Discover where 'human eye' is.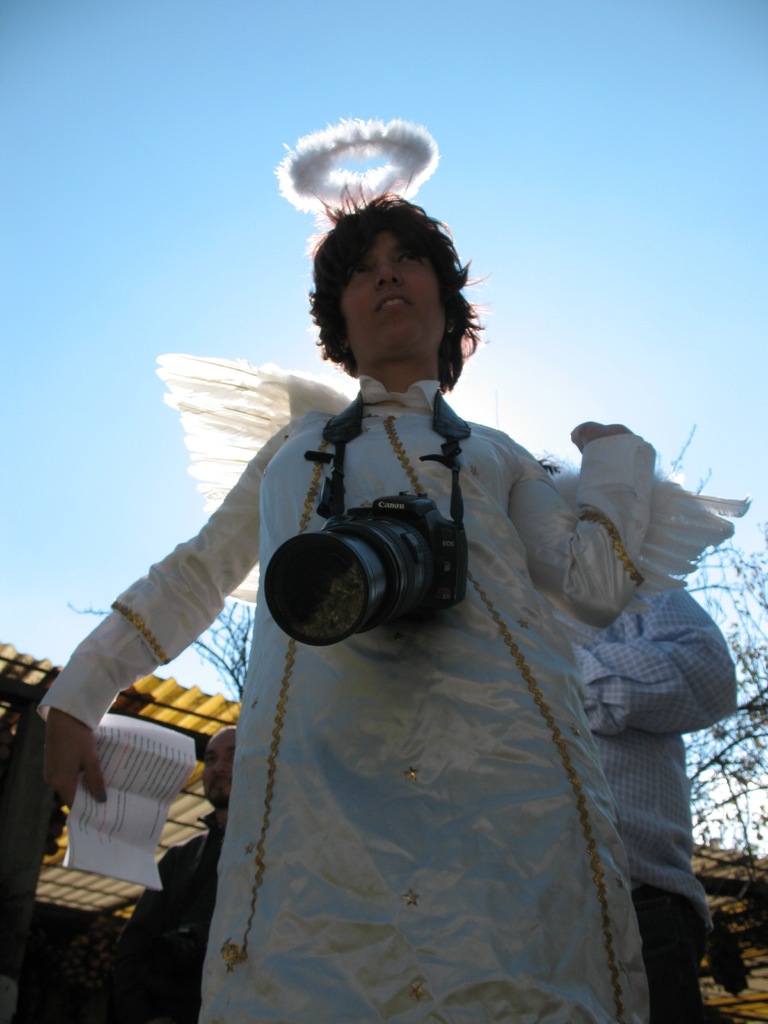
Discovered at detection(347, 264, 371, 283).
